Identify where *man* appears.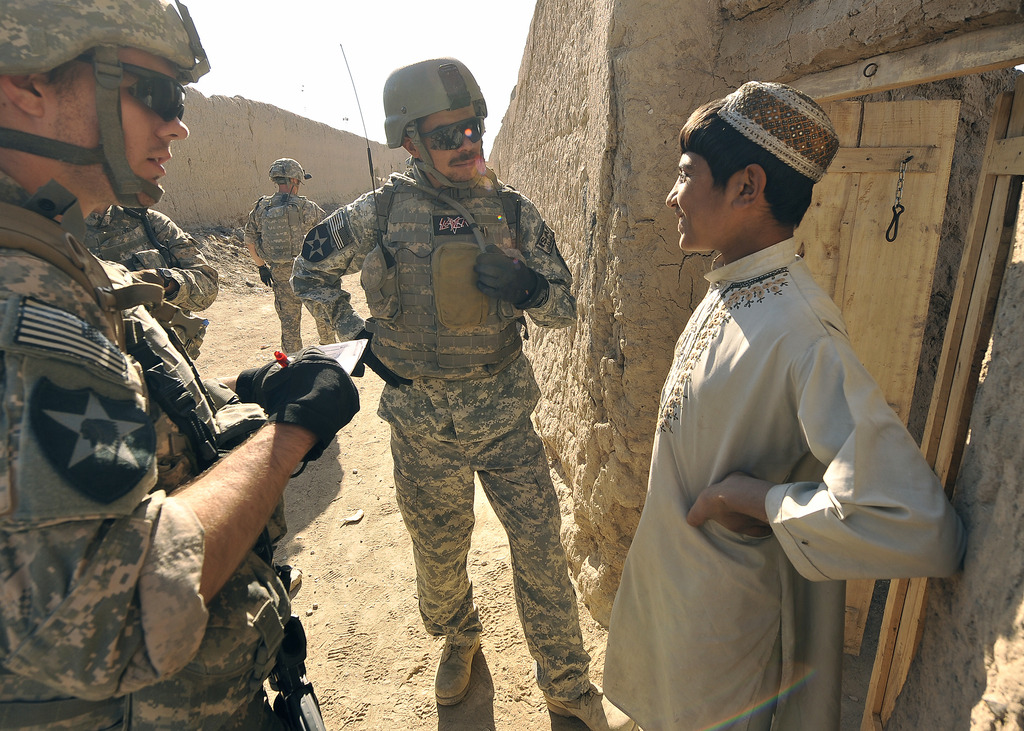
Appears at l=324, t=86, r=604, b=711.
